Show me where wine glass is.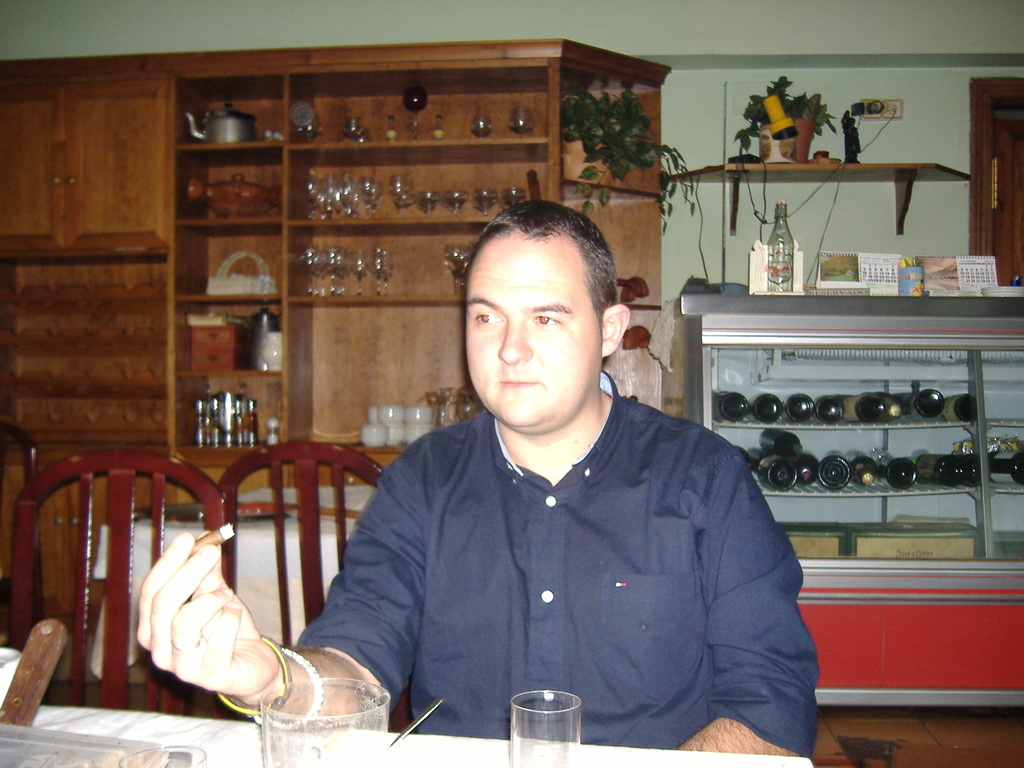
wine glass is at box(439, 191, 467, 219).
